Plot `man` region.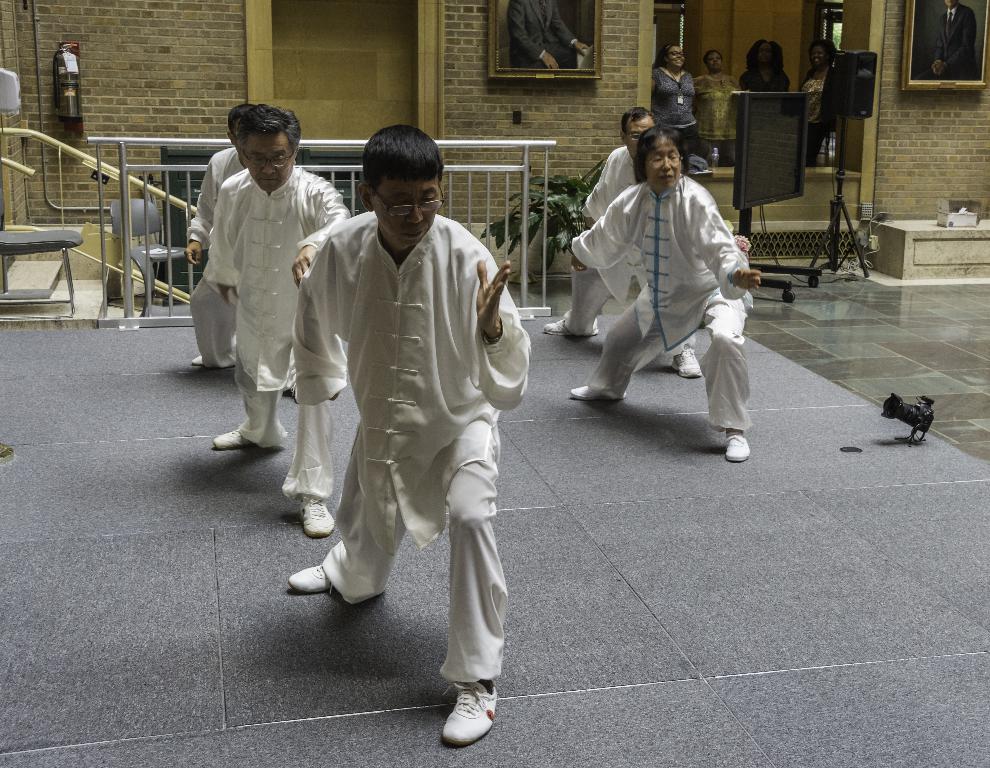
Plotted at <bbox>923, 0, 981, 79</bbox>.
